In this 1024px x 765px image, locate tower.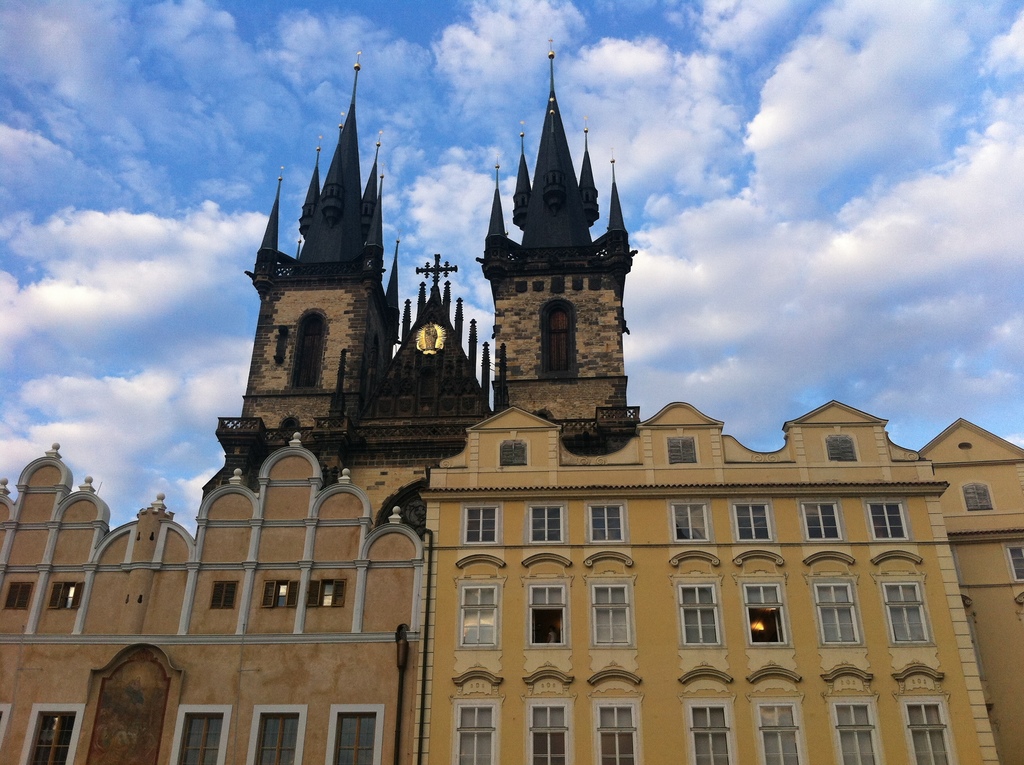
Bounding box: <region>0, 38, 1020, 764</region>.
